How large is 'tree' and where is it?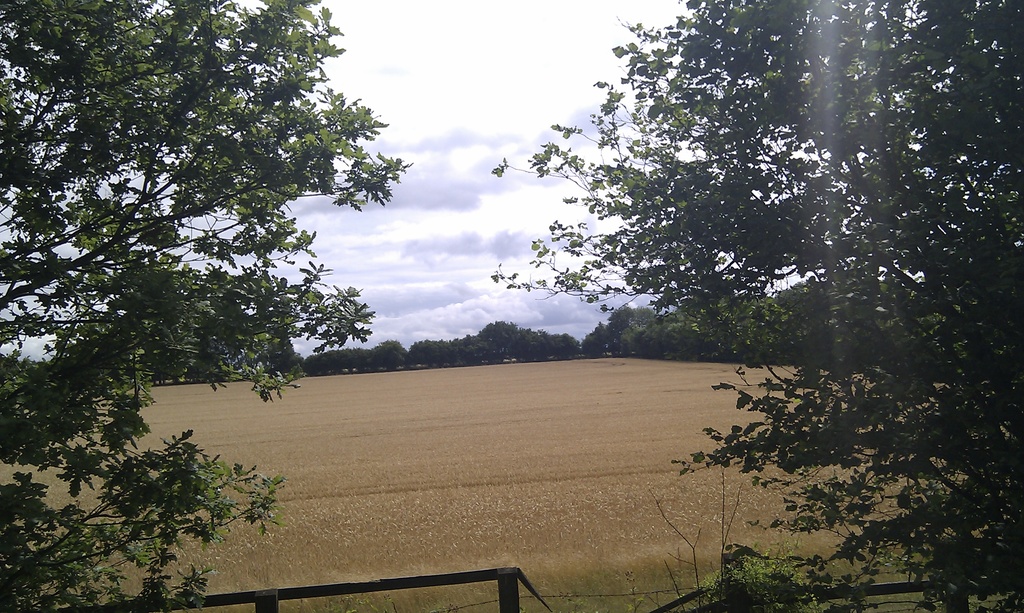
Bounding box: (296, 353, 348, 374).
